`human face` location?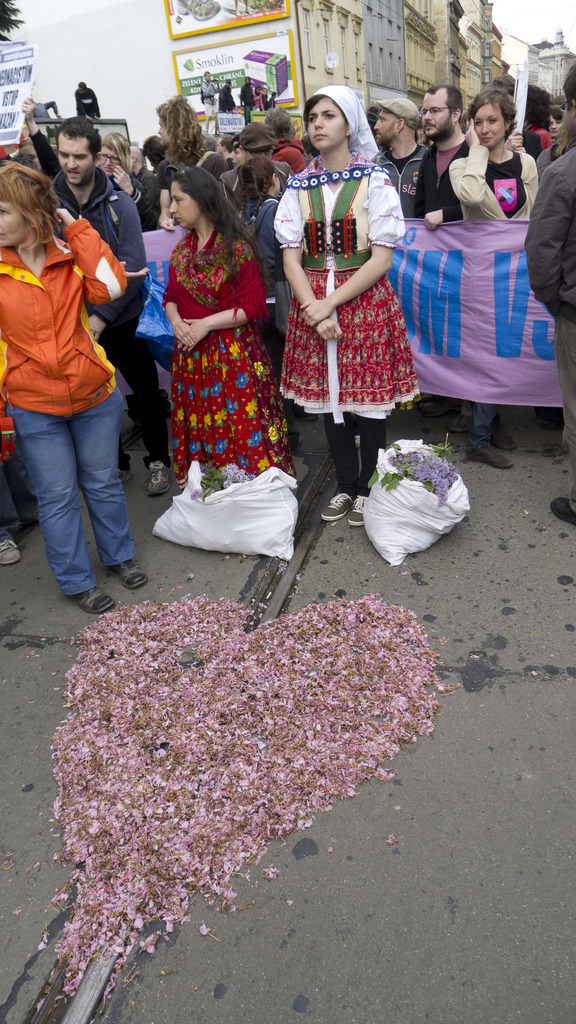
(x1=419, y1=86, x2=449, y2=134)
